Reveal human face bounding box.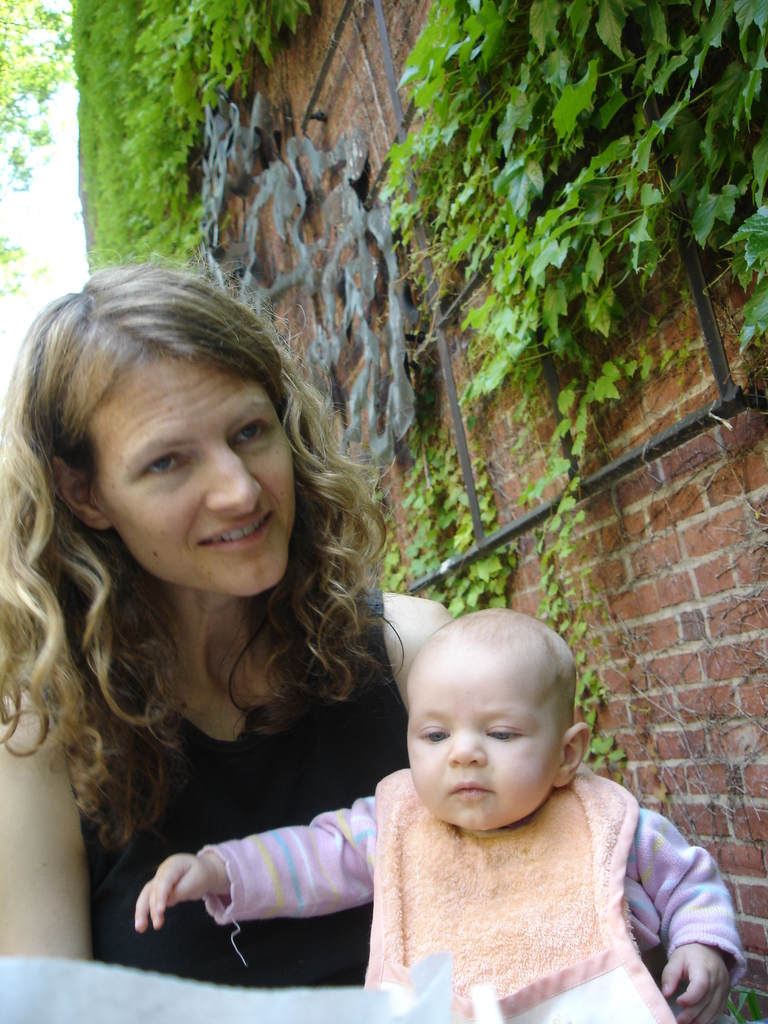
Revealed: detection(406, 659, 559, 826).
